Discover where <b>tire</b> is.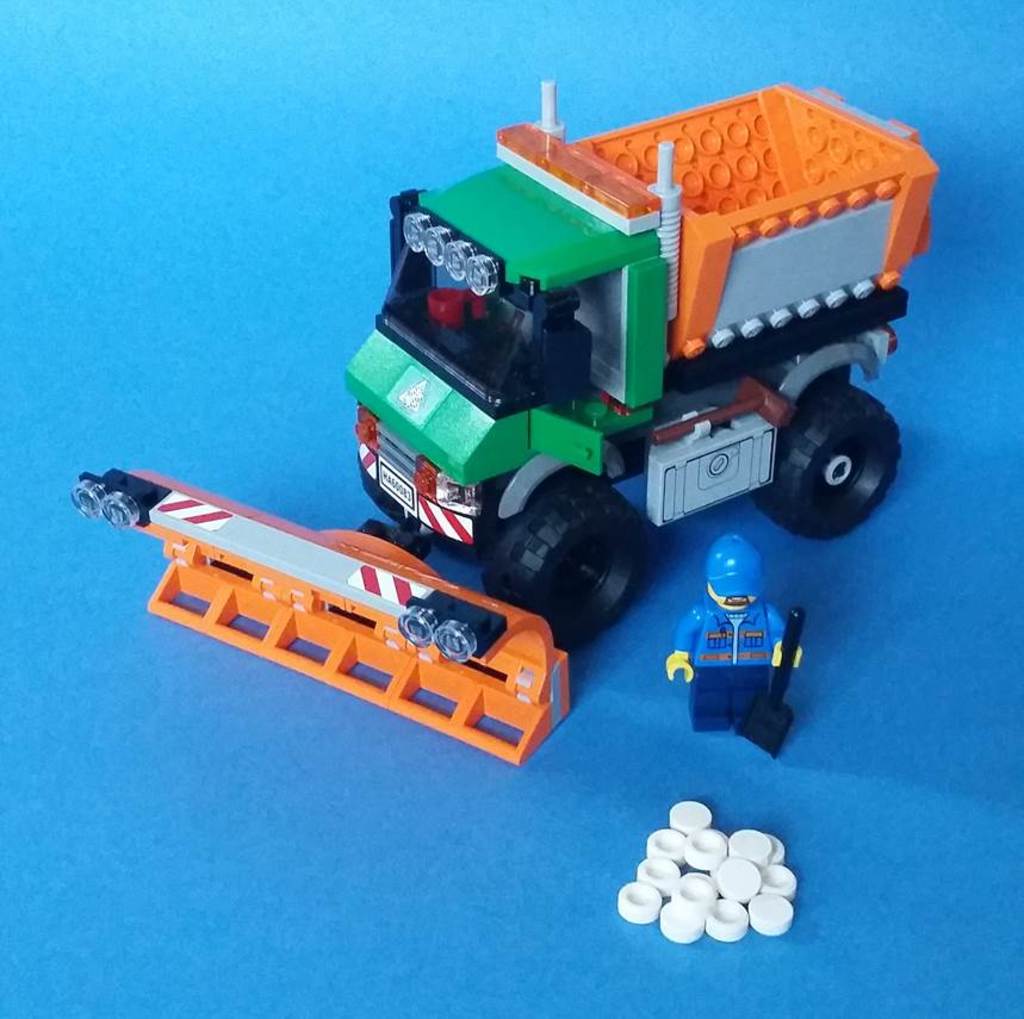
Discovered at Rect(761, 356, 901, 543).
